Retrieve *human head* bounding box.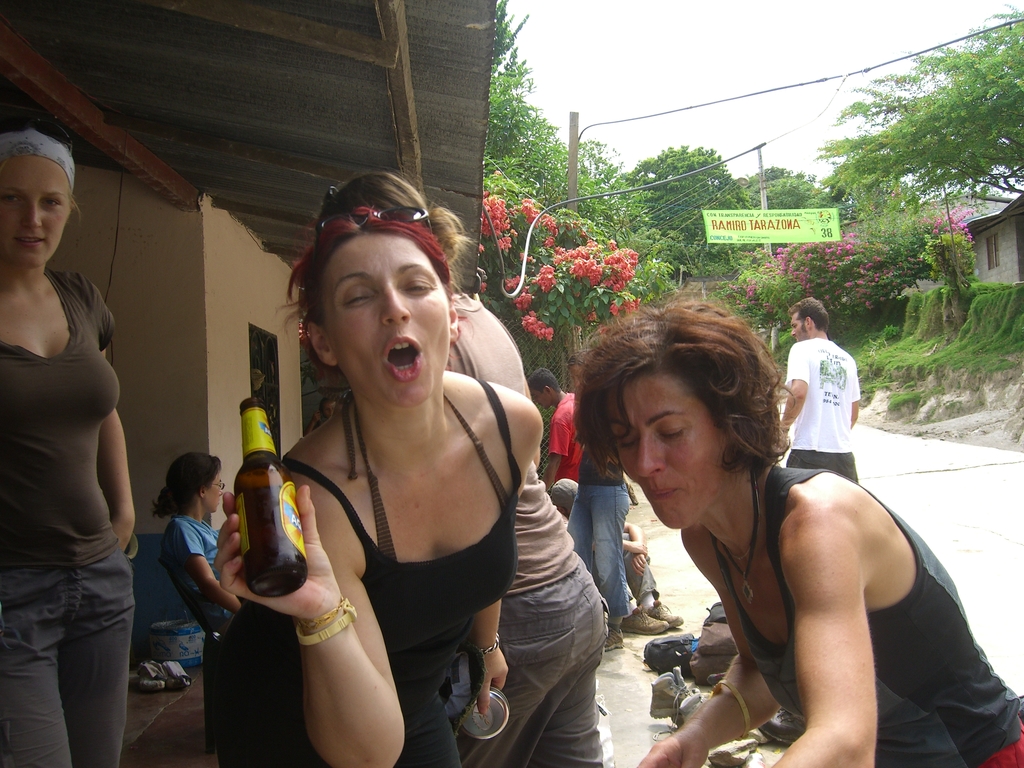
Bounding box: 298, 217, 463, 405.
